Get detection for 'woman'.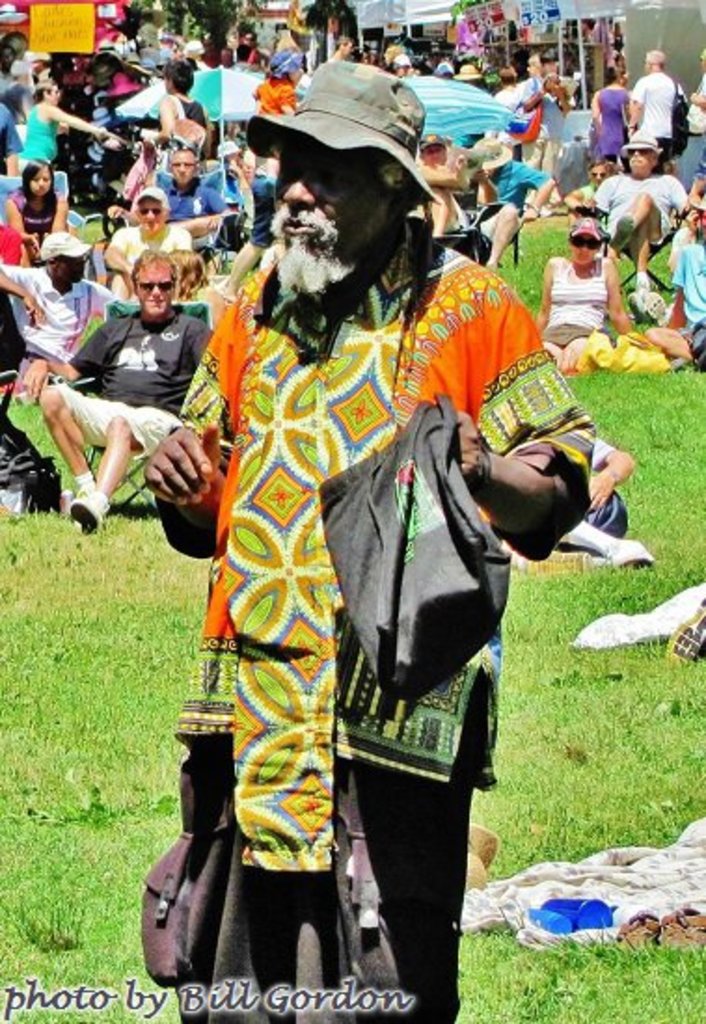
Detection: {"left": 19, "top": 80, "right": 119, "bottom": 177}.
